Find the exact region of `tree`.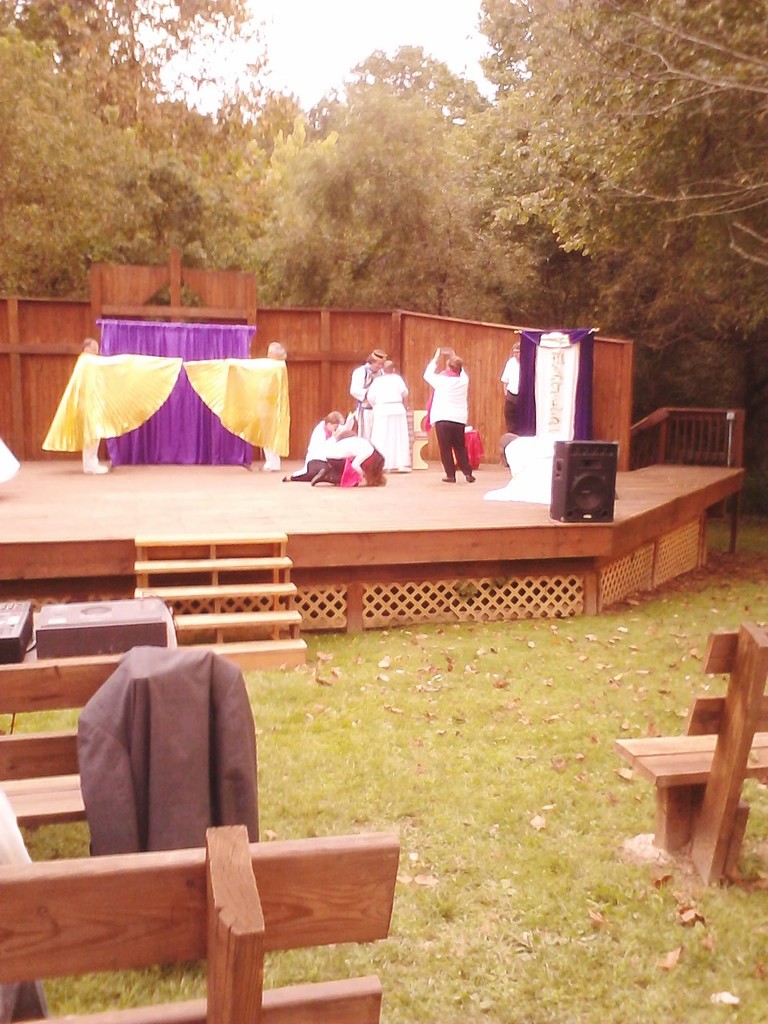
Exact region: [462,0,767,398].
